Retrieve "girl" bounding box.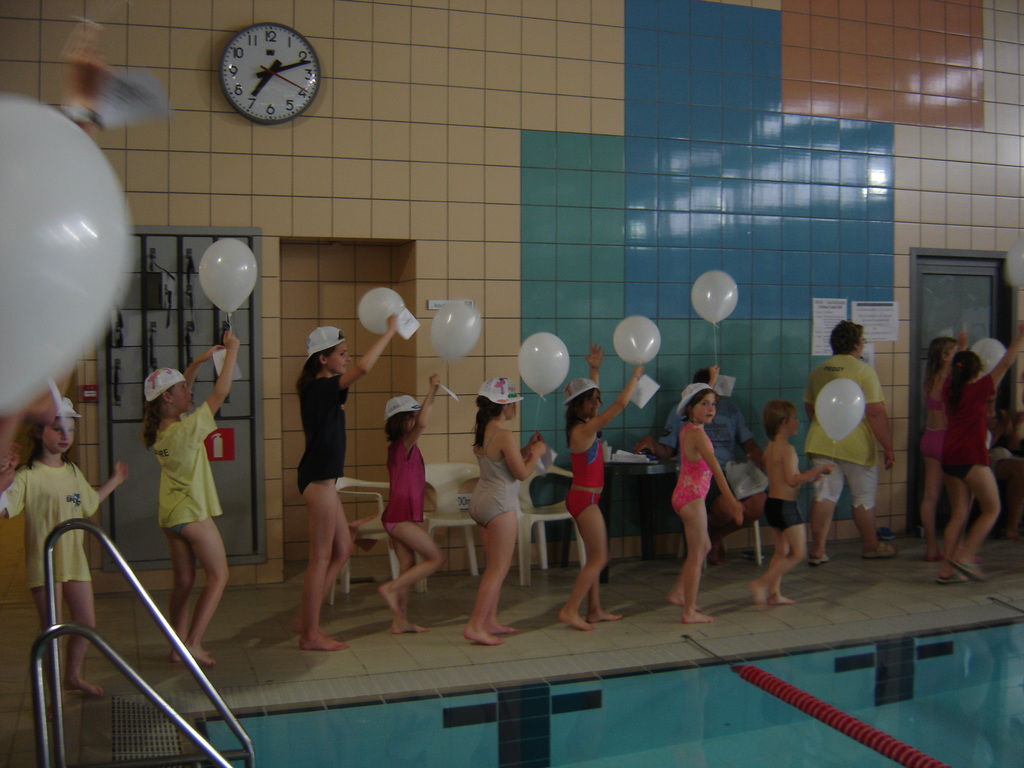
Bounding box: 671,365,745,625.
